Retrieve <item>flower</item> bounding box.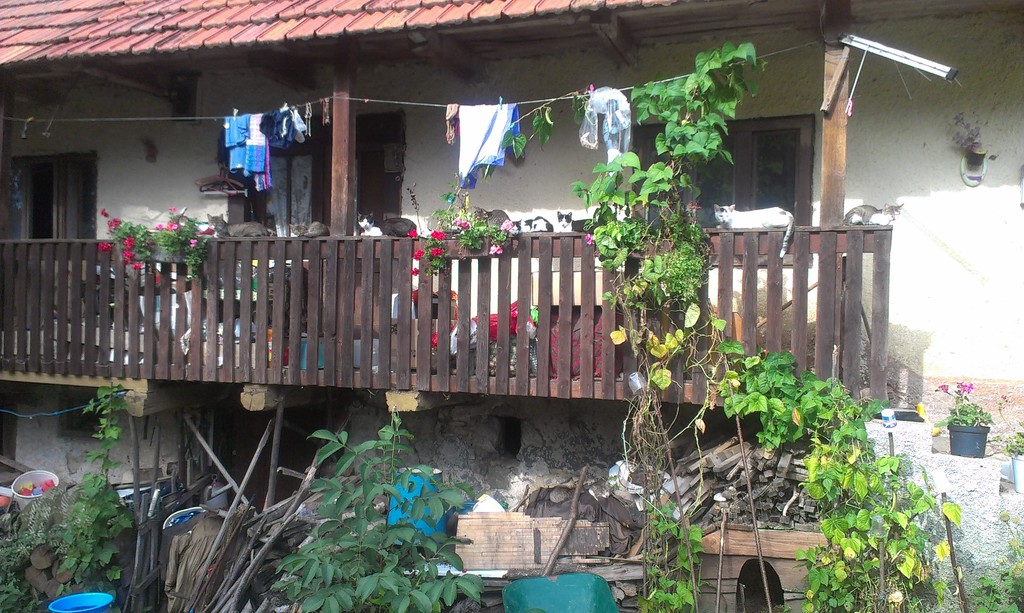
Bounding box: 95,241,115,255.
